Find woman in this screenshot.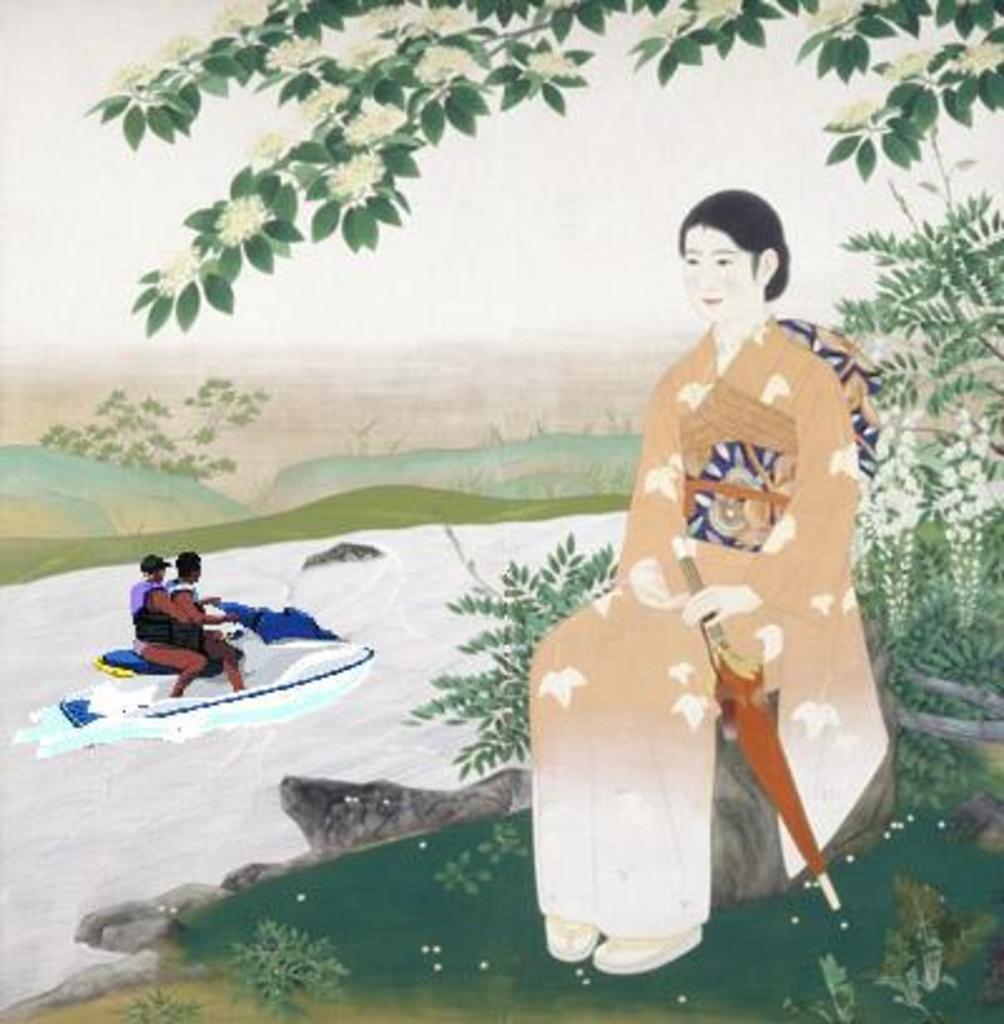
The bounding box for woman is bbox(550, 151, 886, 996).
